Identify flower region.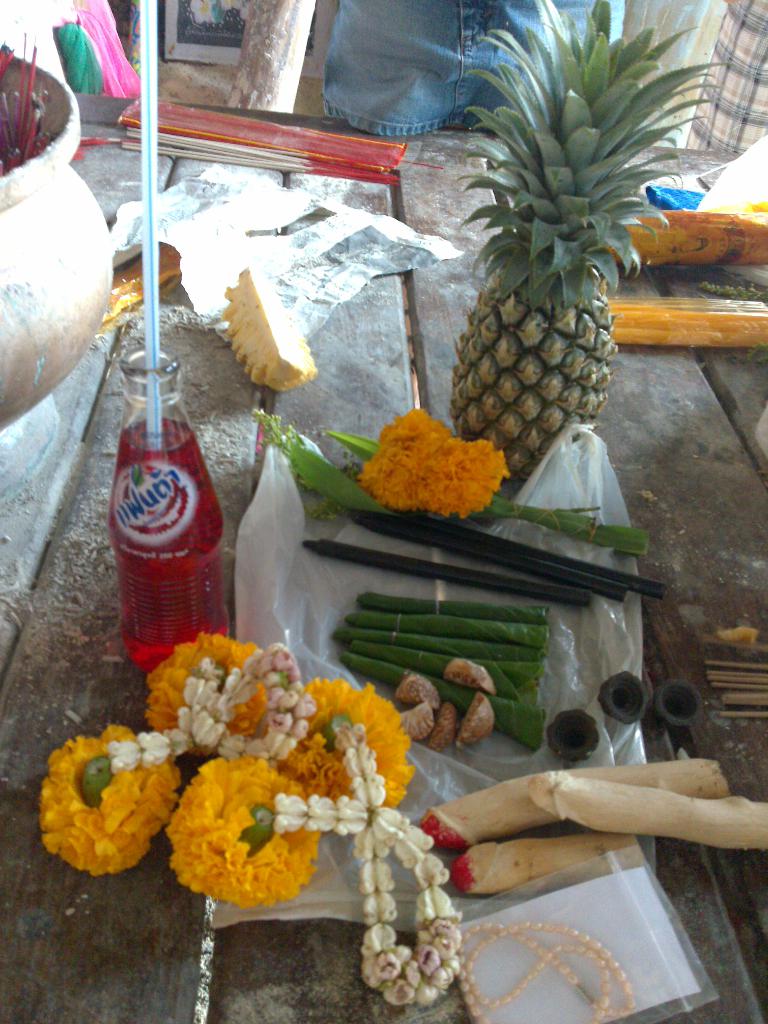
Region: <box>32,703,176,881</box>.
